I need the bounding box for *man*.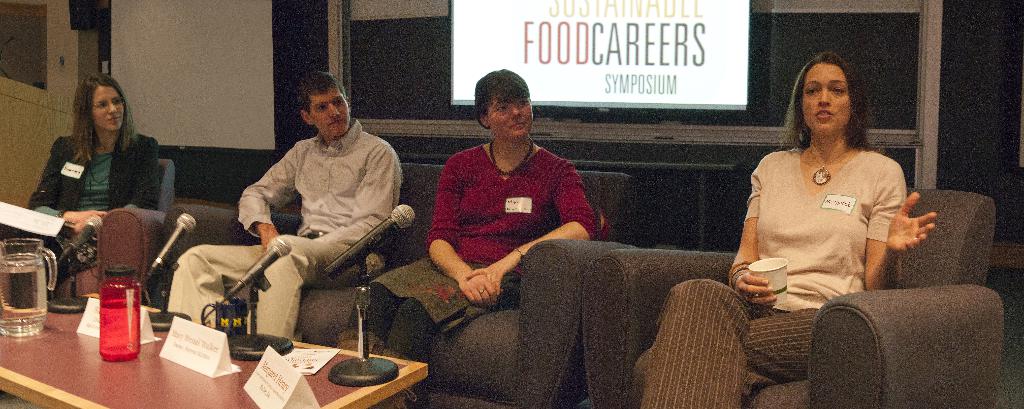
Here it is: x1=165 y1=71 x2=406 y2=344.
